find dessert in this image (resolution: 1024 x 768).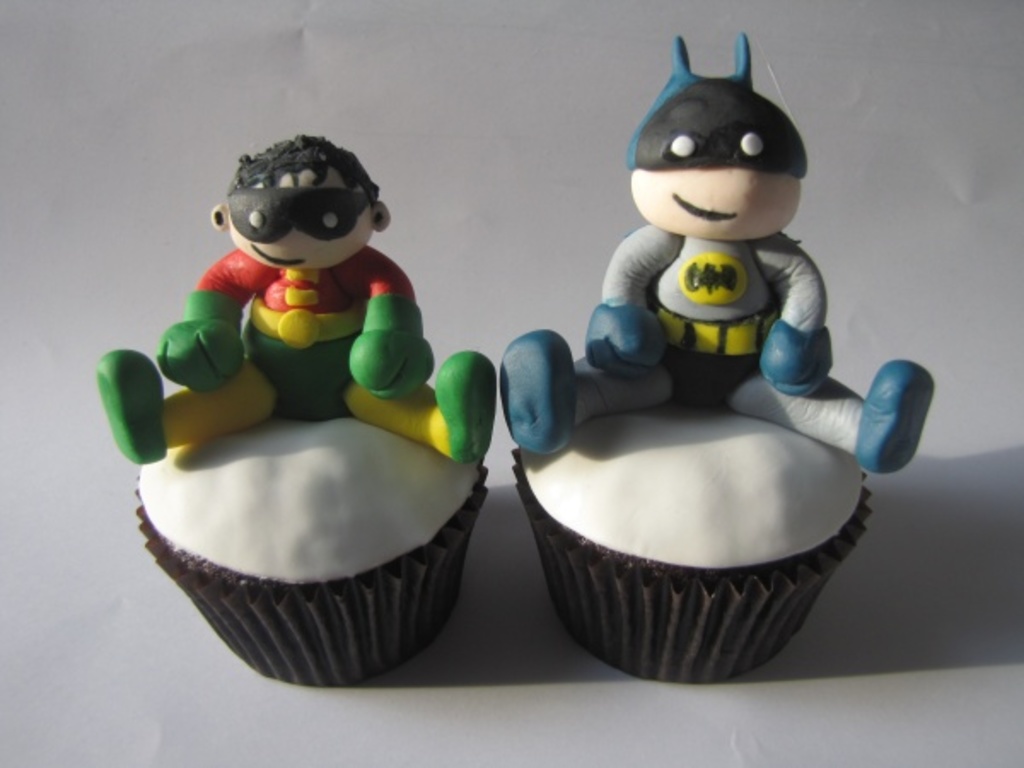
(x1=493, y1=34, x2=939, y2=681).
